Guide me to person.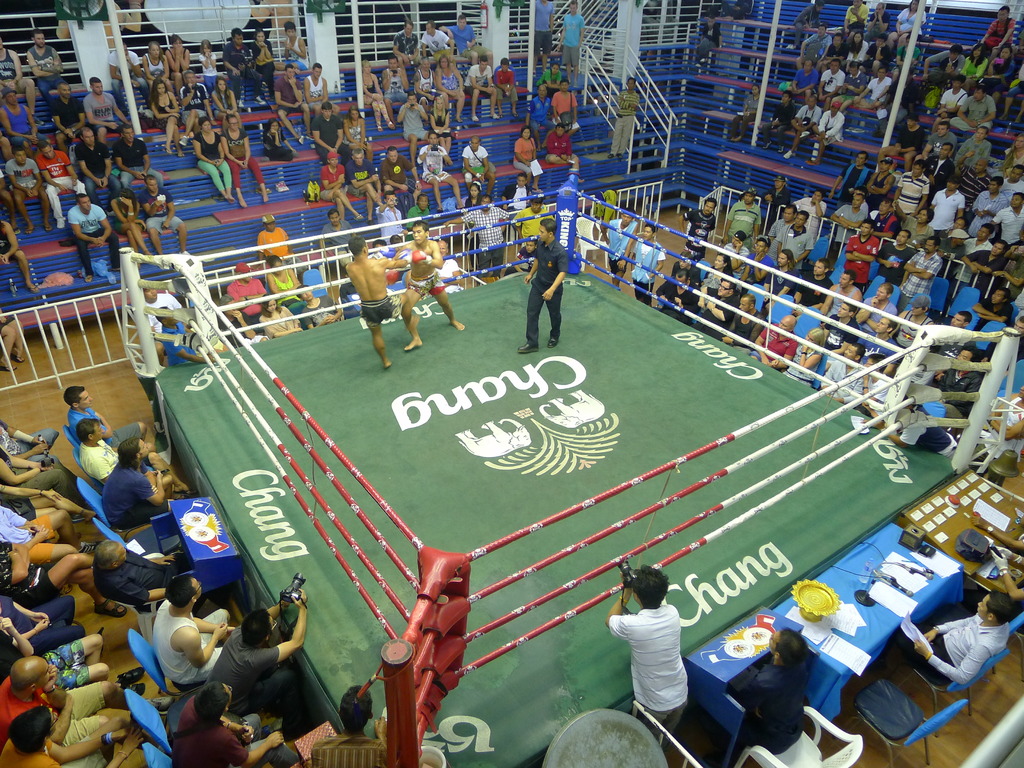
Guidance: pyautogui.locateOnScreen(1, 87, 40, 149).
